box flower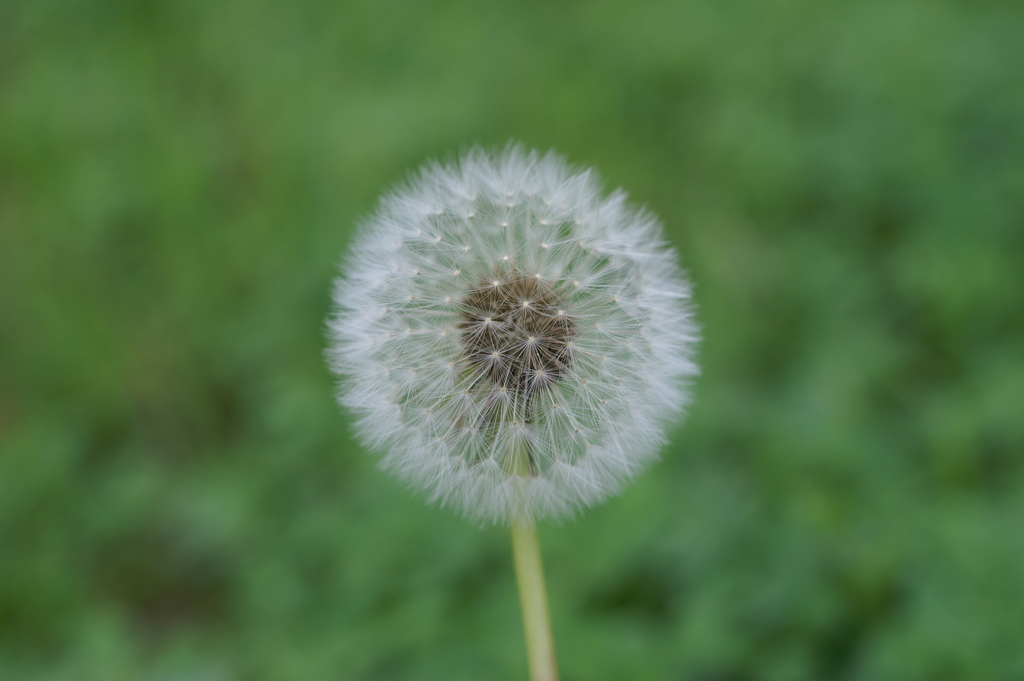
{"x1": 317, "y1": 142, "x2": 699, "y2": 528}
